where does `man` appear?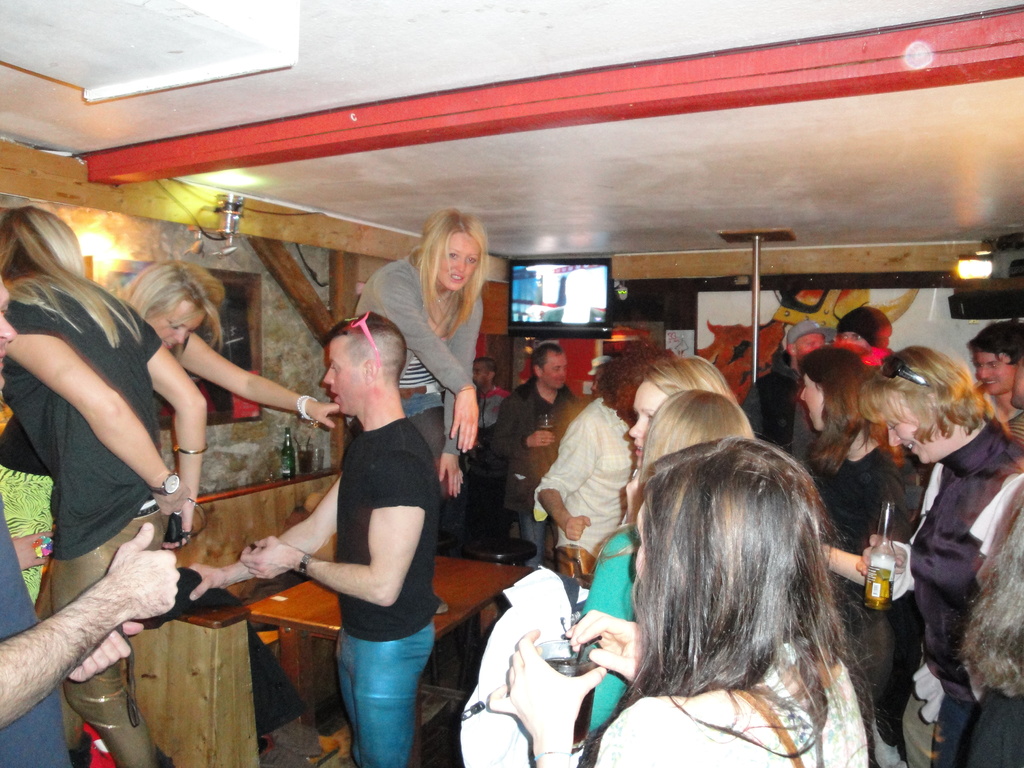
Appears at <box>1009,349,1023,441</box>.
